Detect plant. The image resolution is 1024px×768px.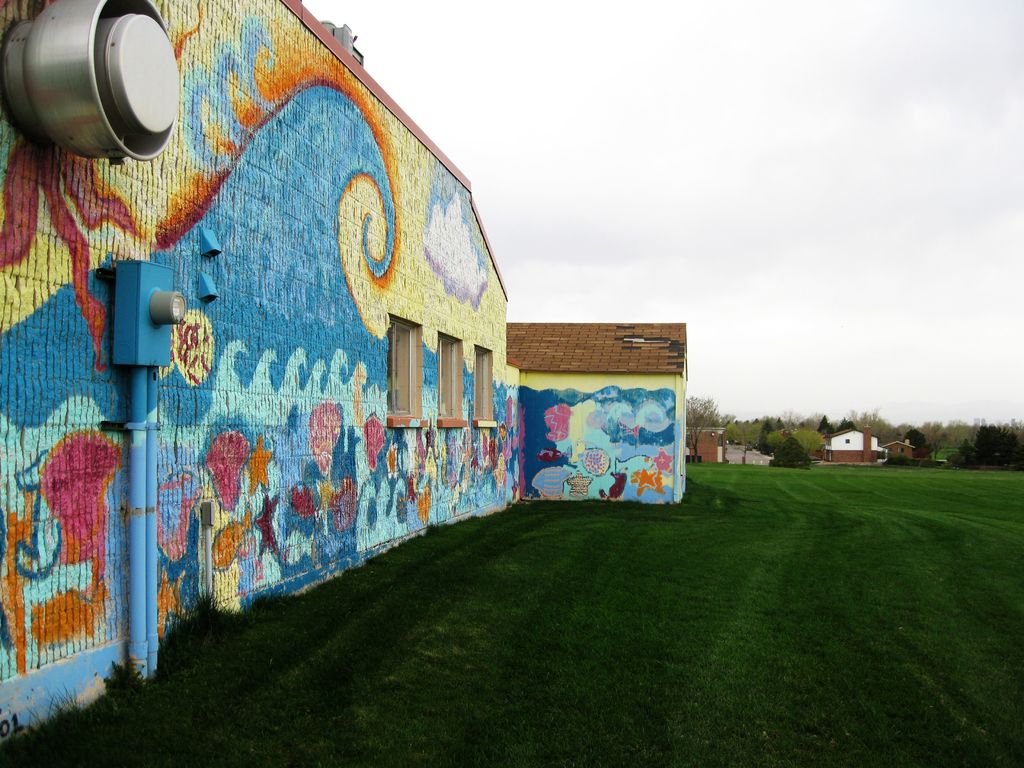
bbox(764, 434, 818, 471).
